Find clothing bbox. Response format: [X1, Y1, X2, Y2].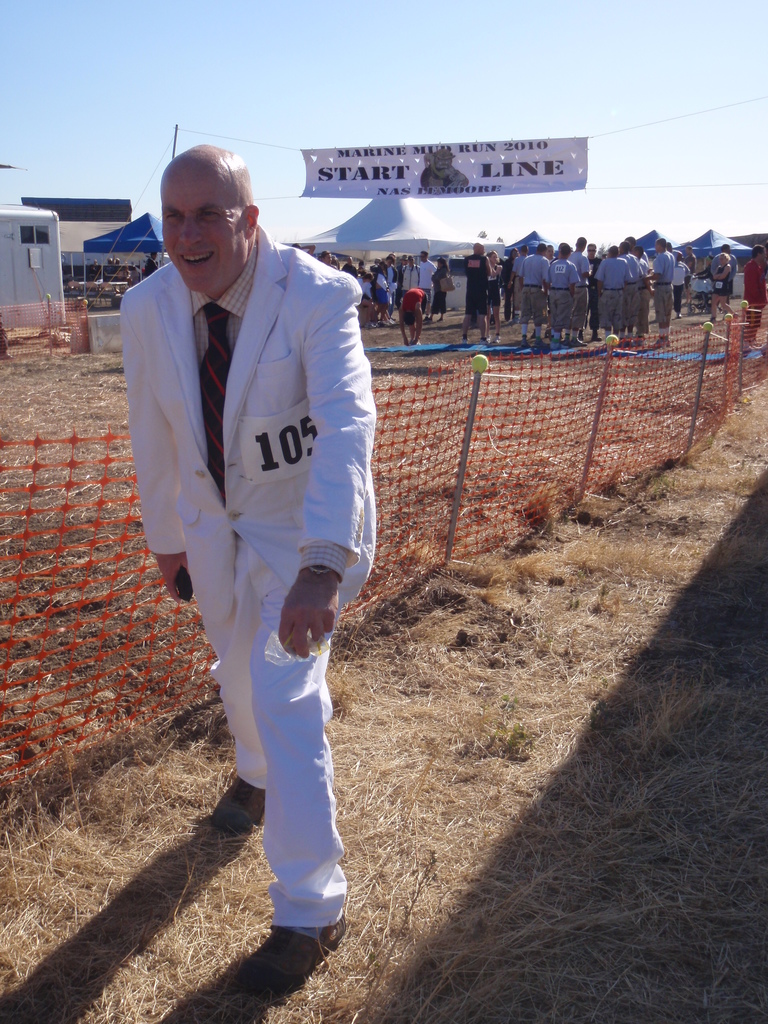
[340, 260, 354, 276].
